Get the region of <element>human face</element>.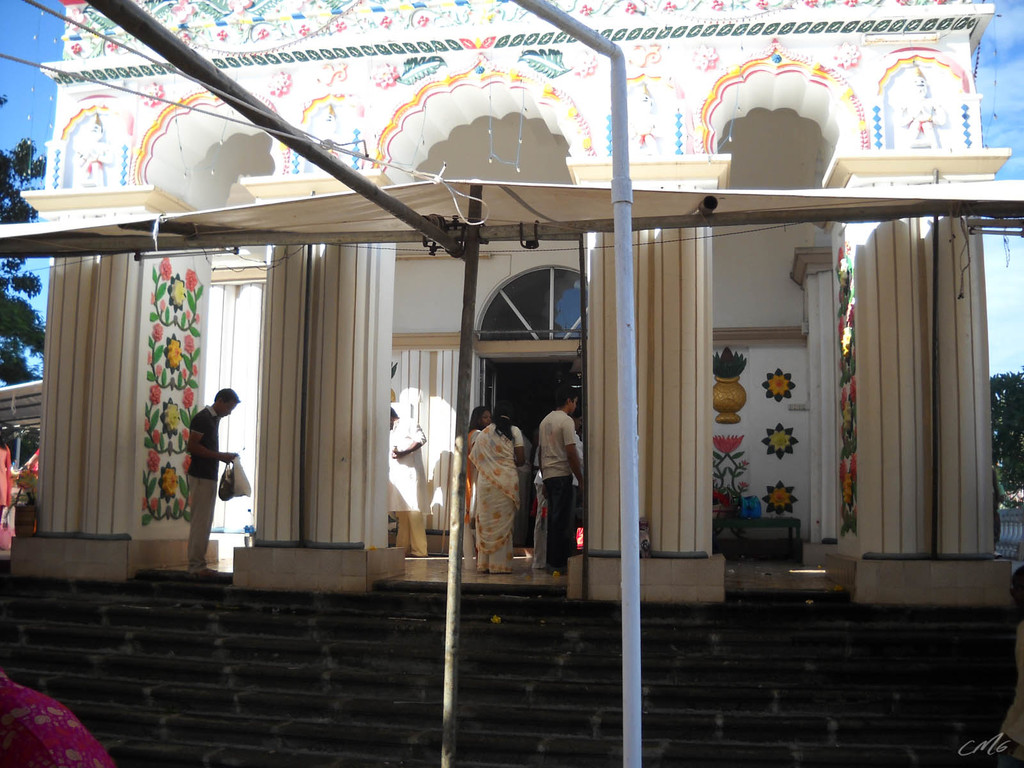
{"left": 477, "top": 410, "right": 491, "bottom": 426}.
